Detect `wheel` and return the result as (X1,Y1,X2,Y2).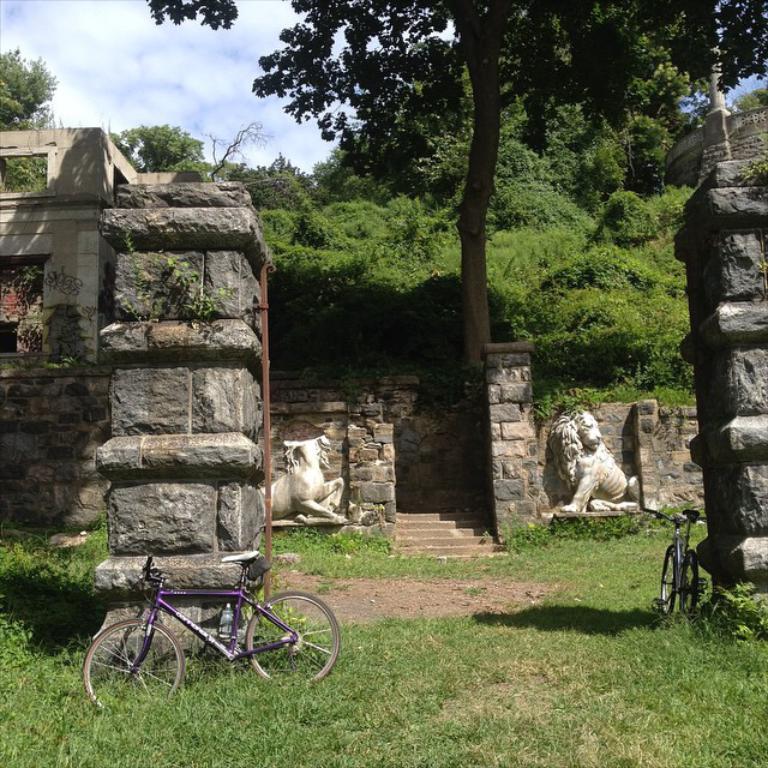
(661,547,678,618).
